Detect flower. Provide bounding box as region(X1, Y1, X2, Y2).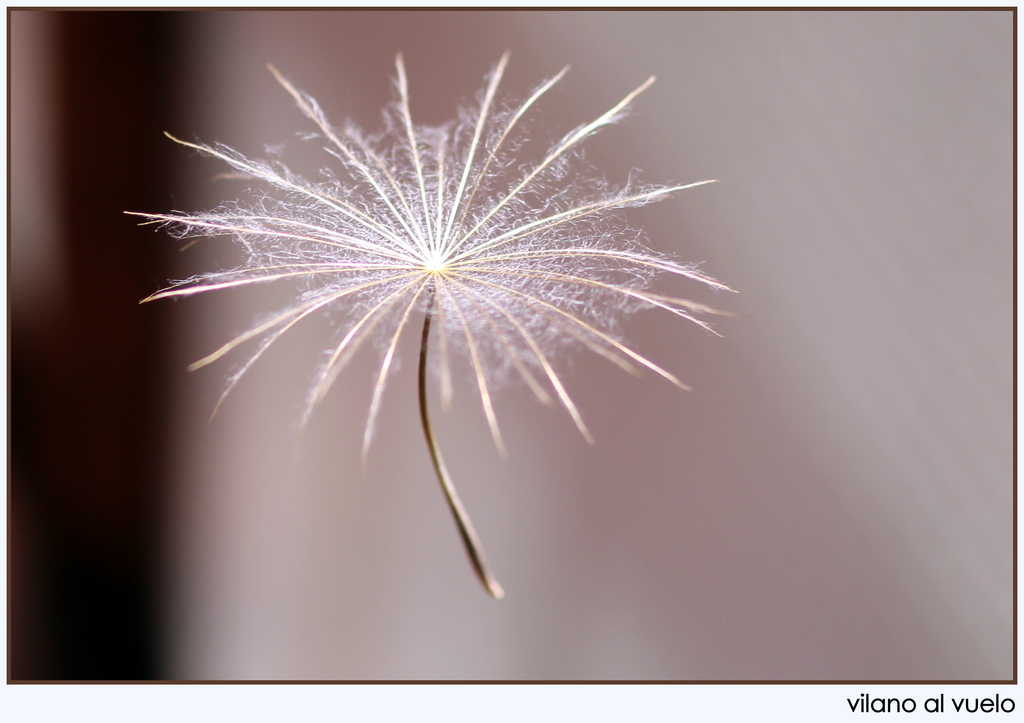
region(122, 51, 745, 593).
